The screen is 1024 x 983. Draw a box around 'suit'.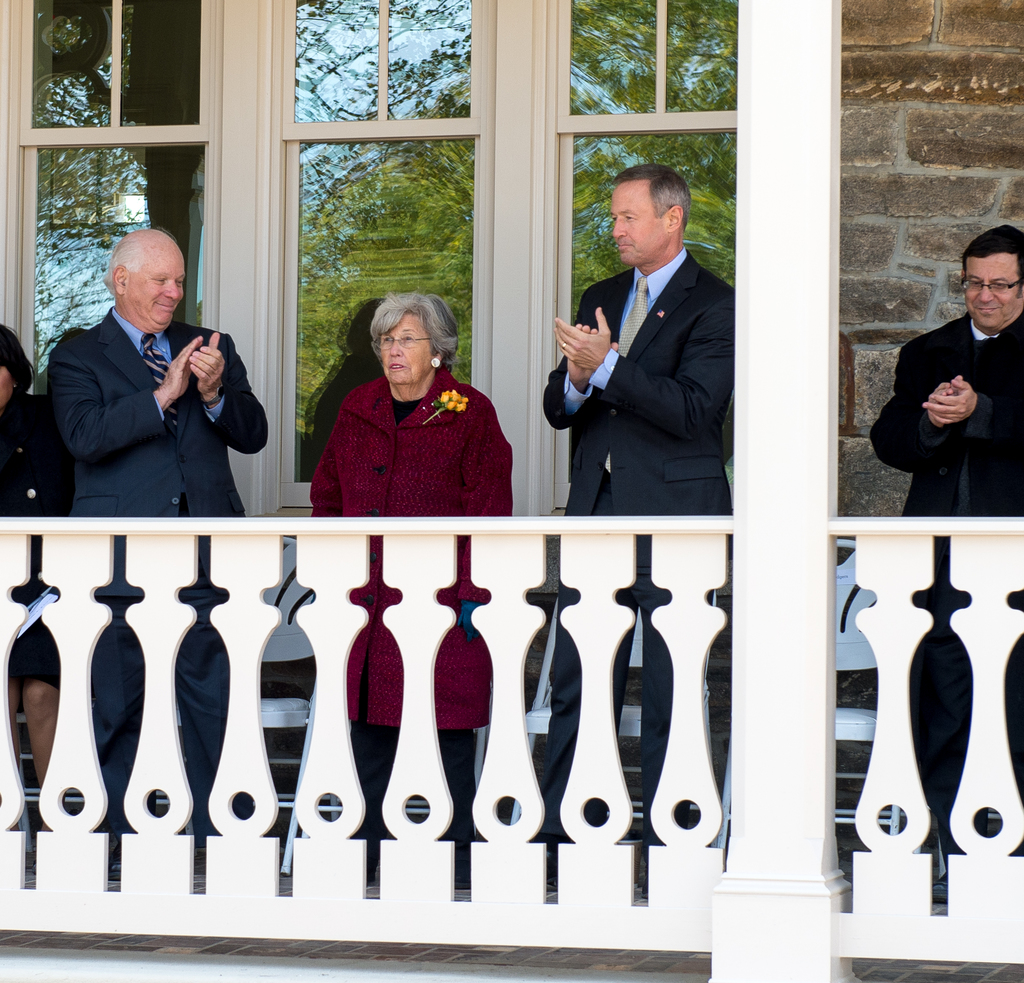
[x1=0, y1=390, x2=59, y2=687].
